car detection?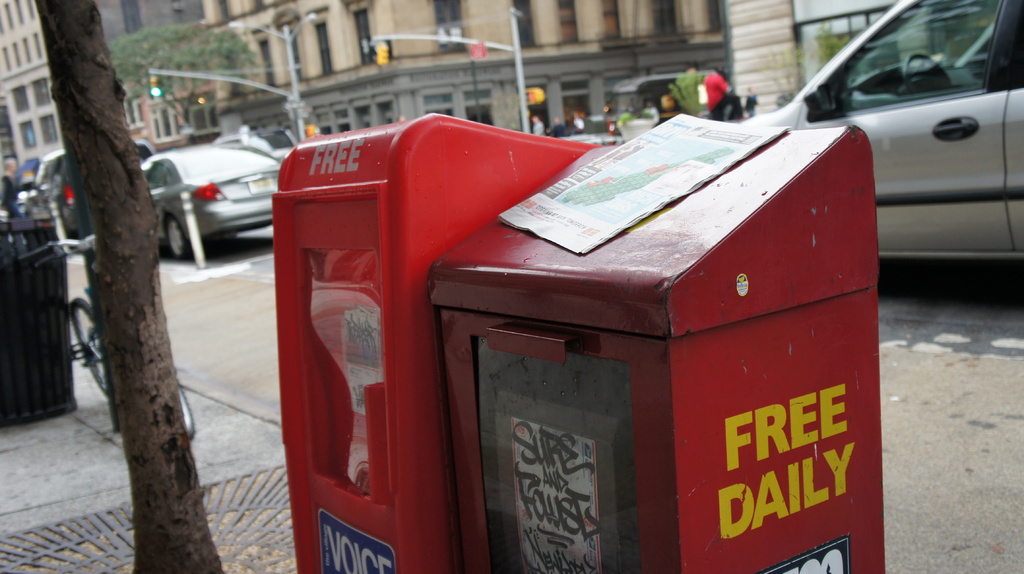
locate(8, 147, 166, 236)
